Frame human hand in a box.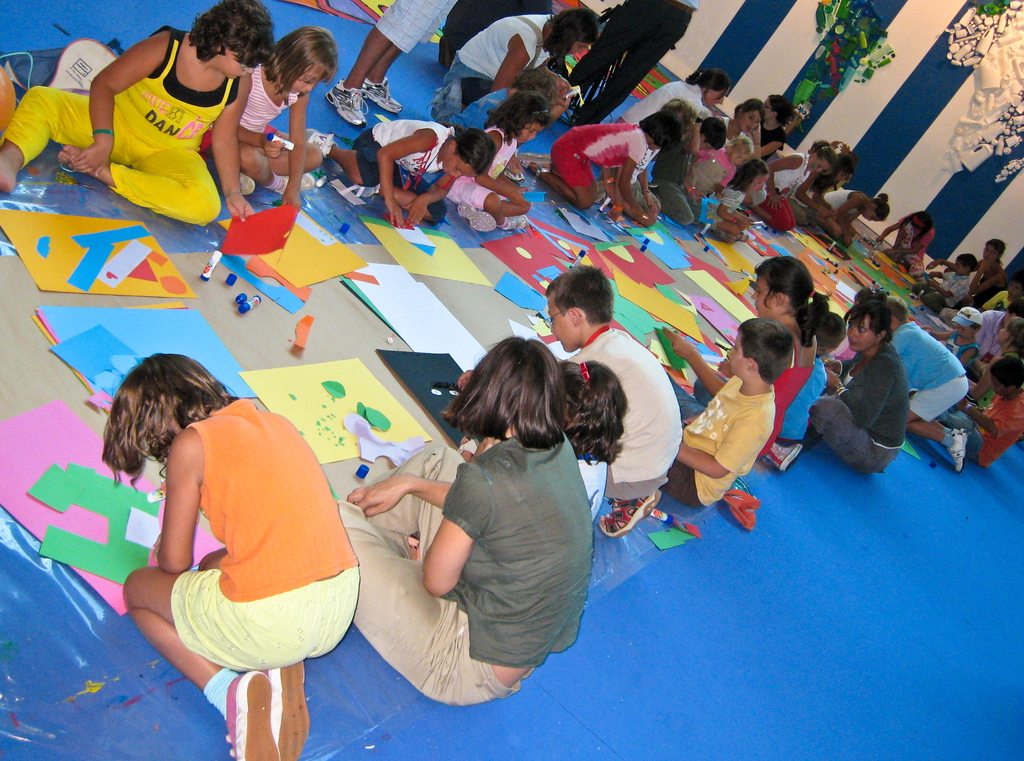
box(511, 185, 533, 208).
